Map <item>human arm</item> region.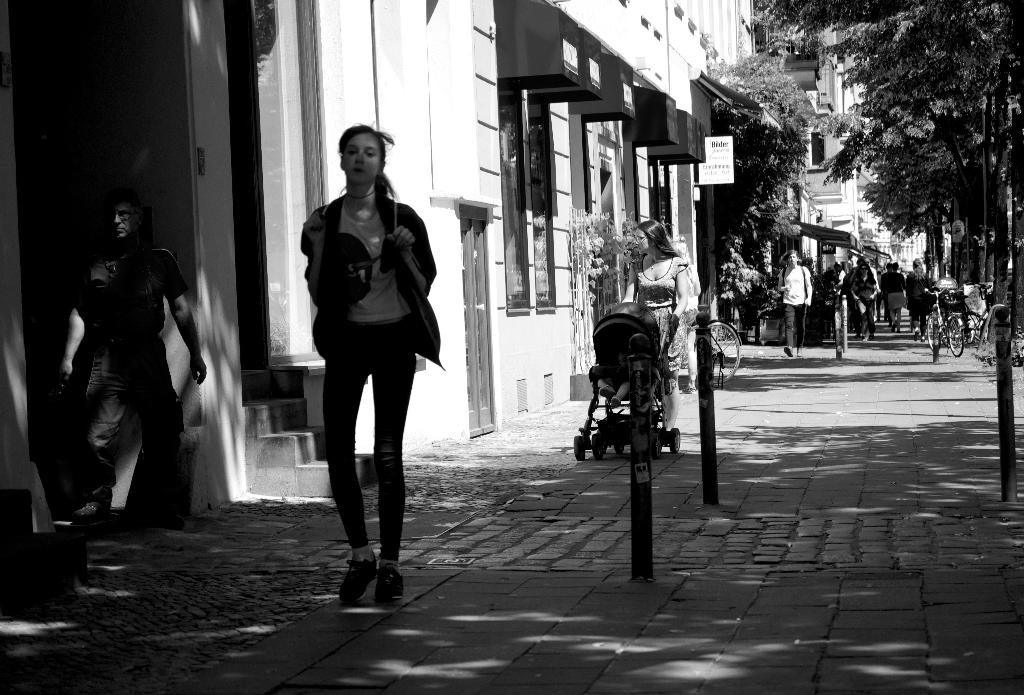
Mapped to bbox=(870, 286, 875, 287).
